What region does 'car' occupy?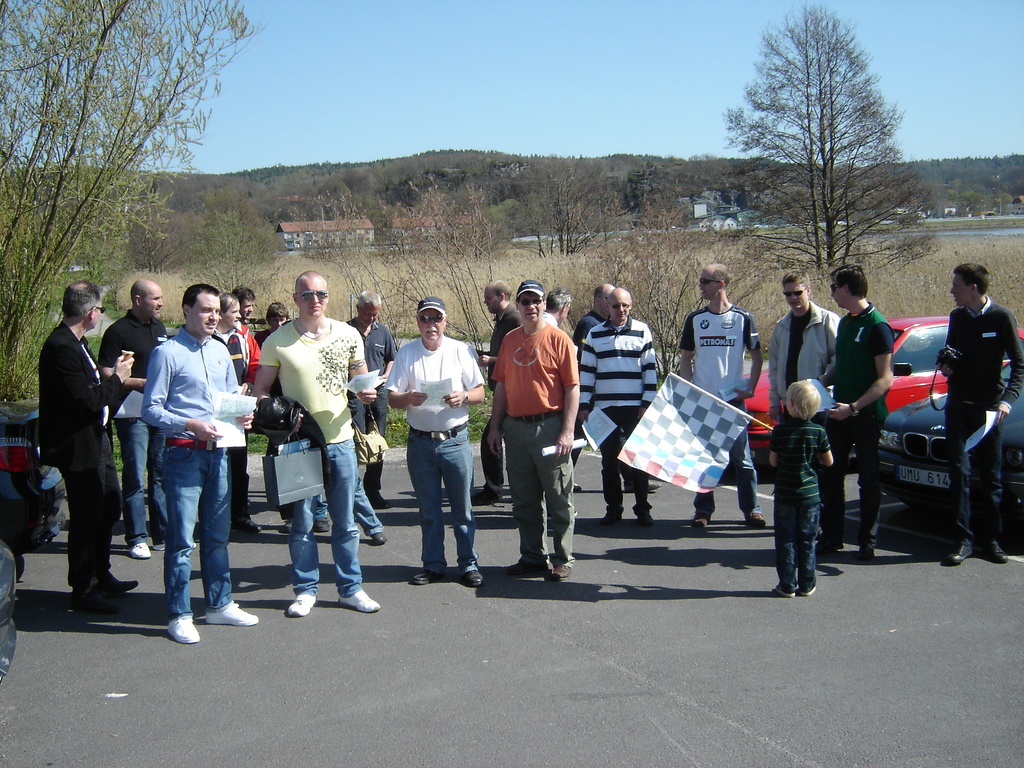
{"x1": 854, "y1": 361, "x2": 1023, "y2": 520}.
